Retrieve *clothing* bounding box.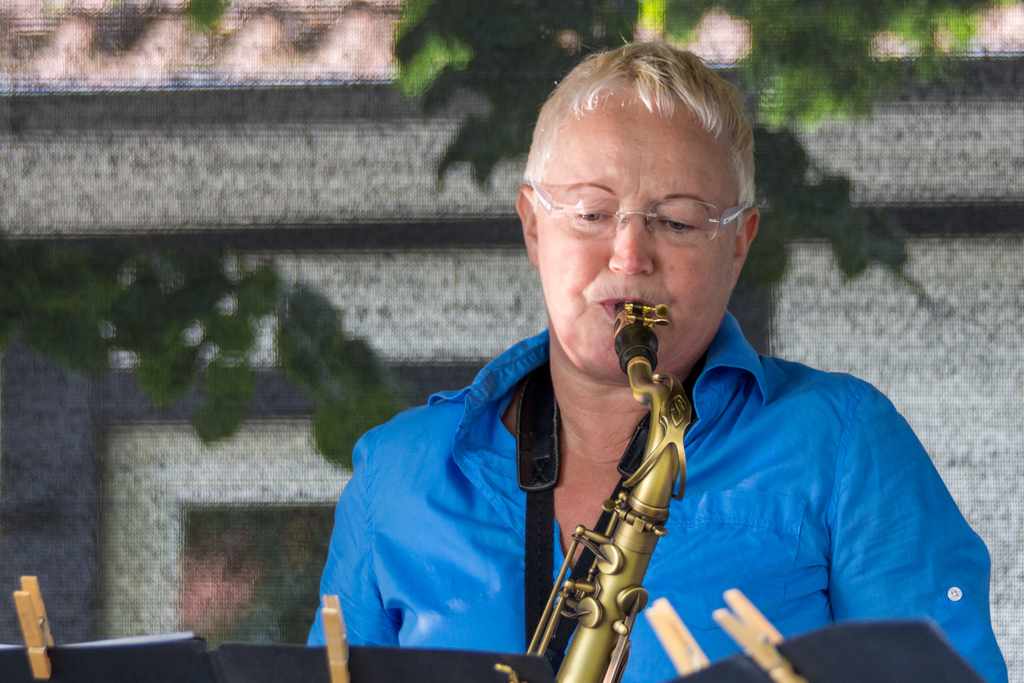
Bounding box: 305,331,1005,682.
